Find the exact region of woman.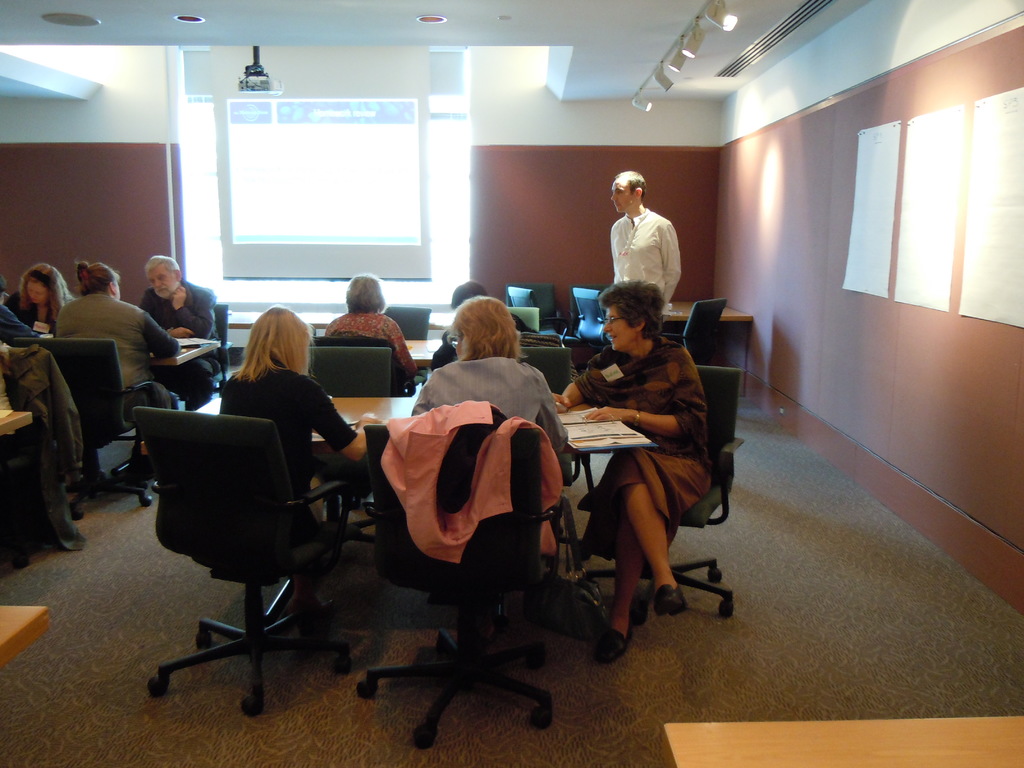
Exact region: x1=54, y1=262, x2=179, y2=474.
